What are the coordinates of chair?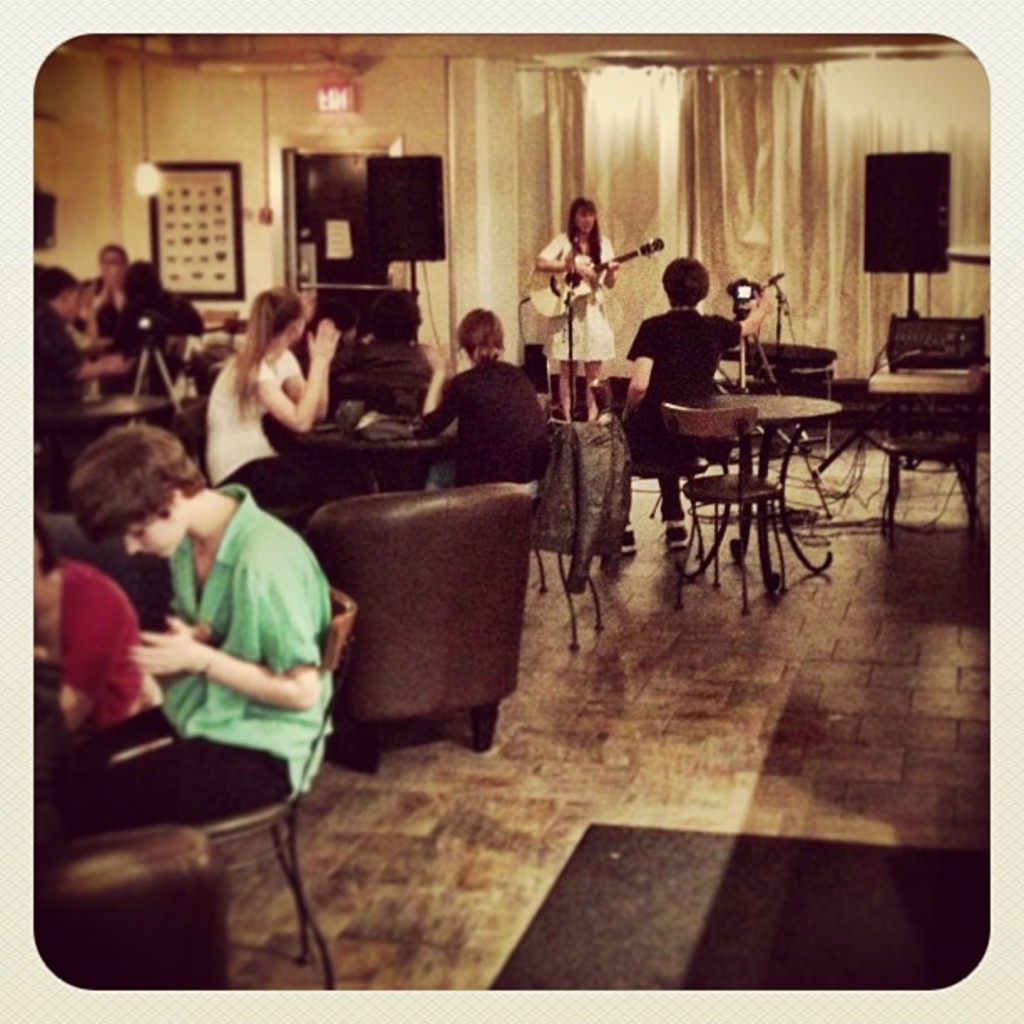
region(873, 311, 986, 484).
